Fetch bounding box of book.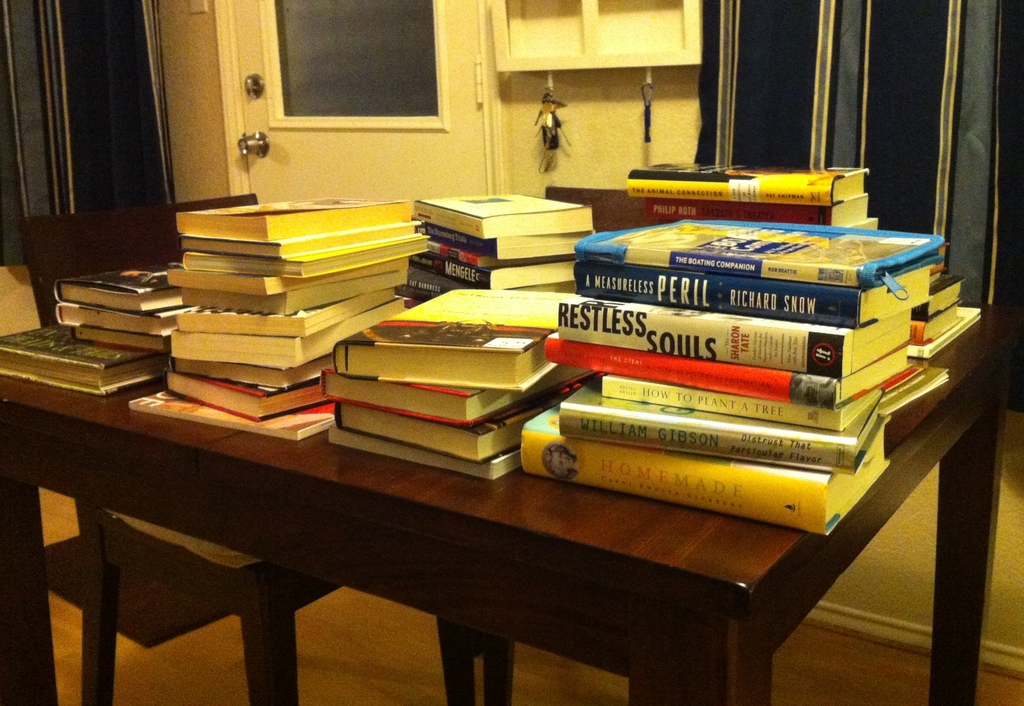
Bbox: left=325, top=397, right=556, bottom=467.
